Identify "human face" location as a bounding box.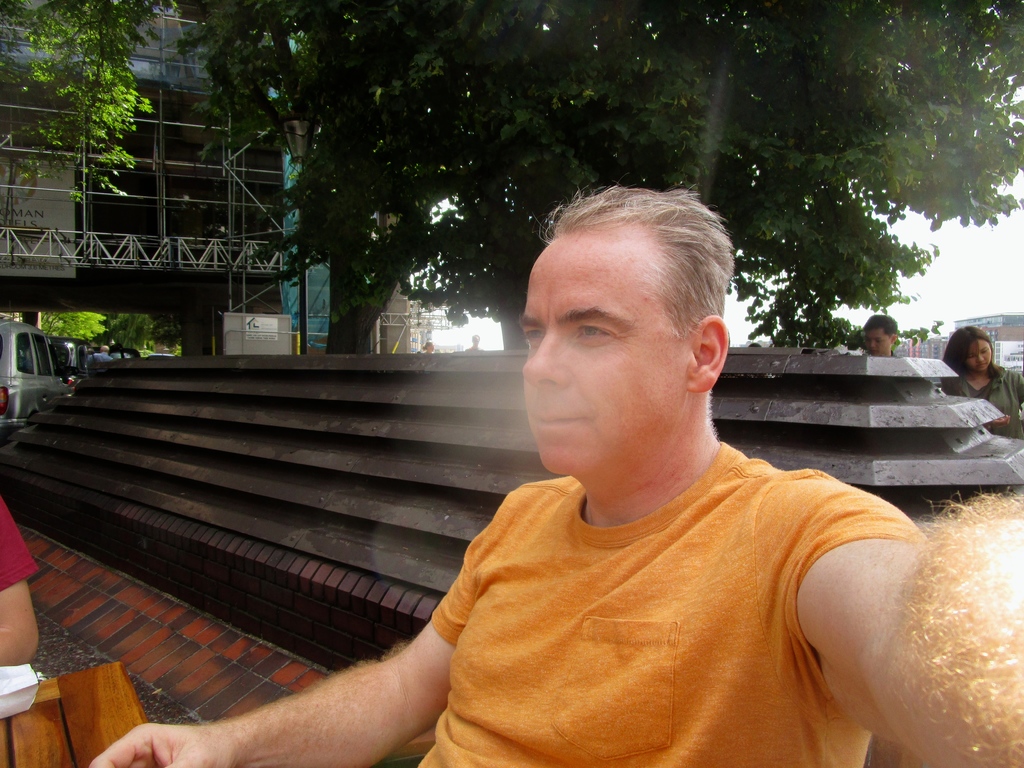
[520,240,684,471].
